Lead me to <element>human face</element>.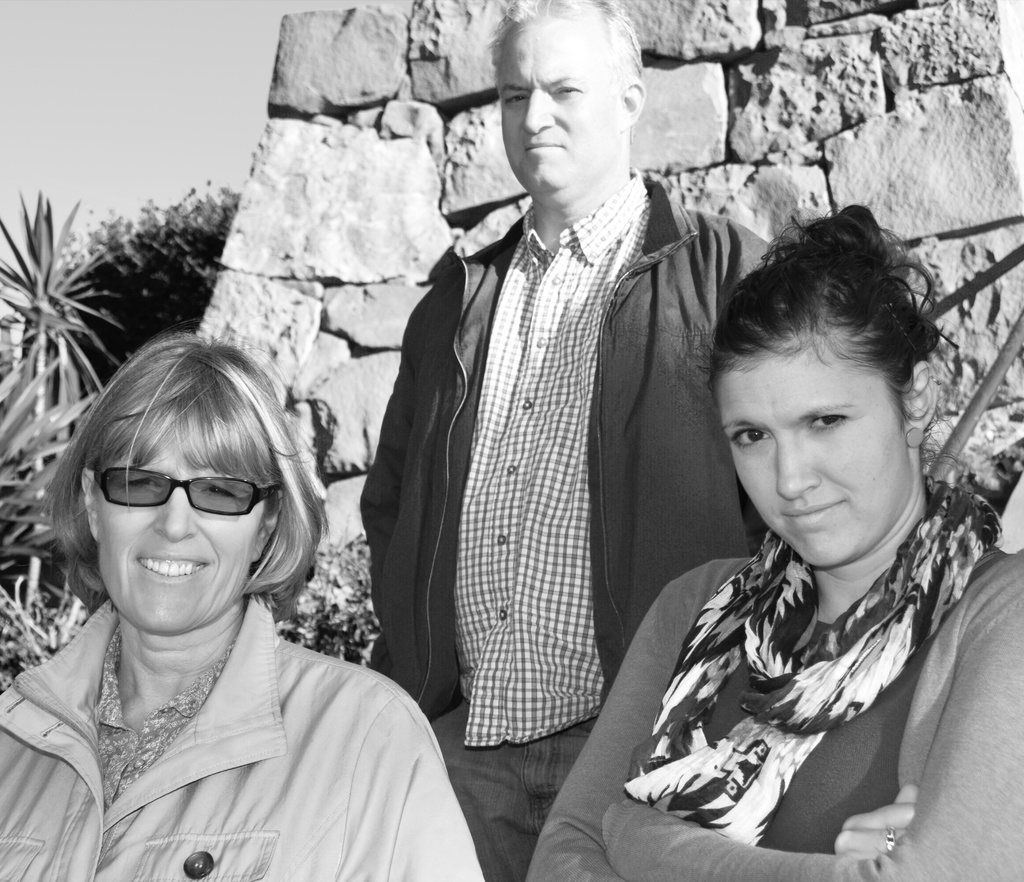
Lead to {"left": 722, "top": 356, "right": 906, "bottom": 566}.
